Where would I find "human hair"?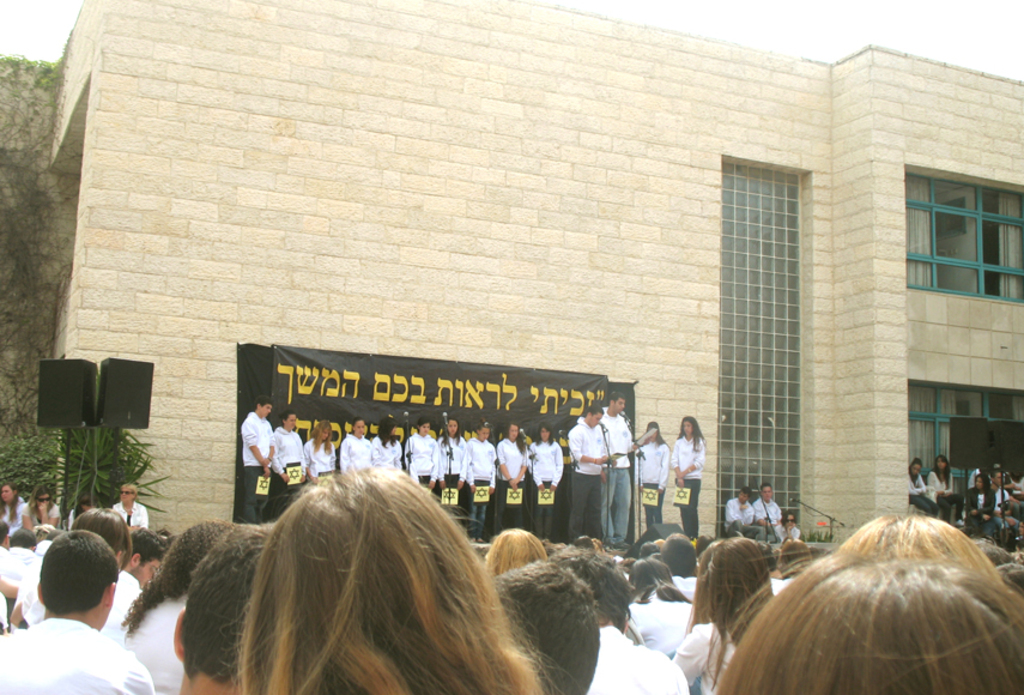
At bbox=(315, 417, 334, 439).
